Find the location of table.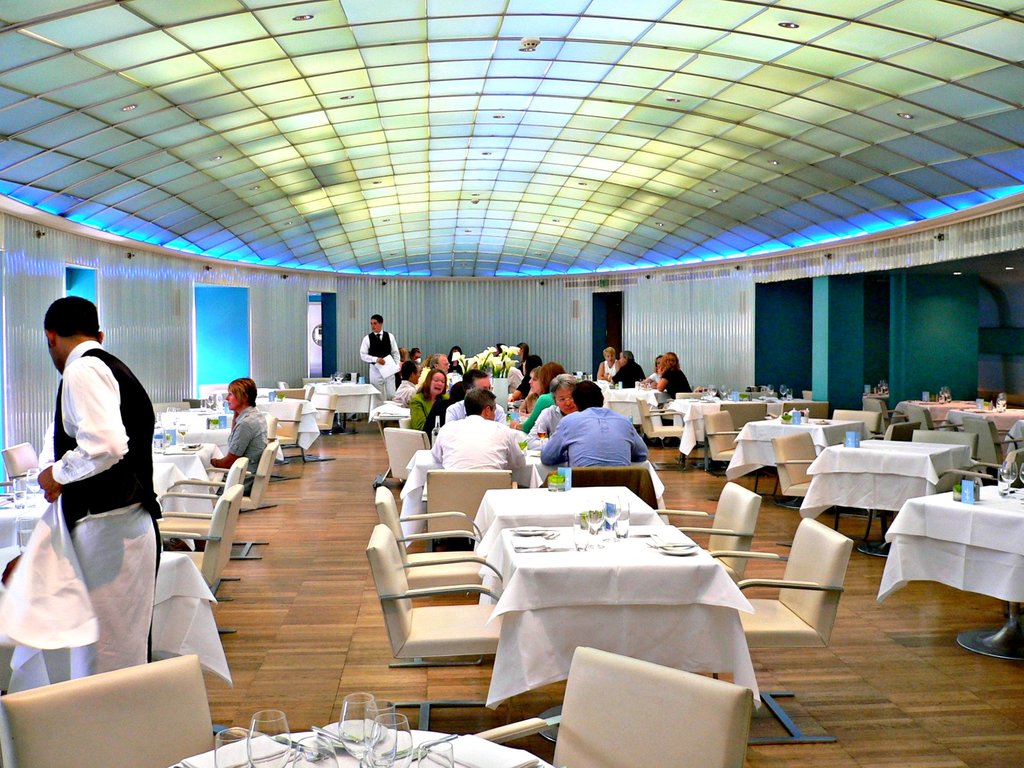
Location: select_region(150, 455, 200, 554).
